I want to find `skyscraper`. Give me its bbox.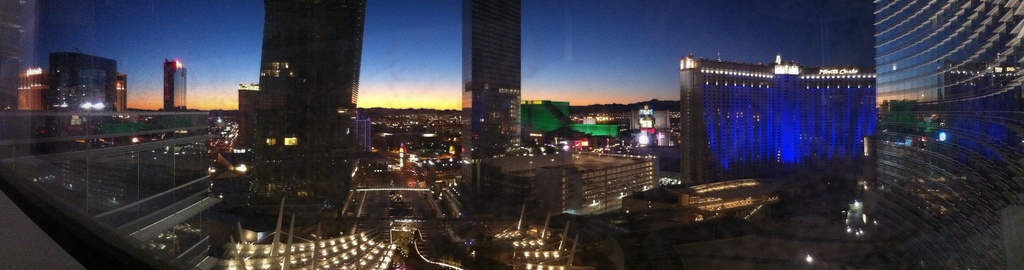
bbox=[684, 52, 883, 183].
